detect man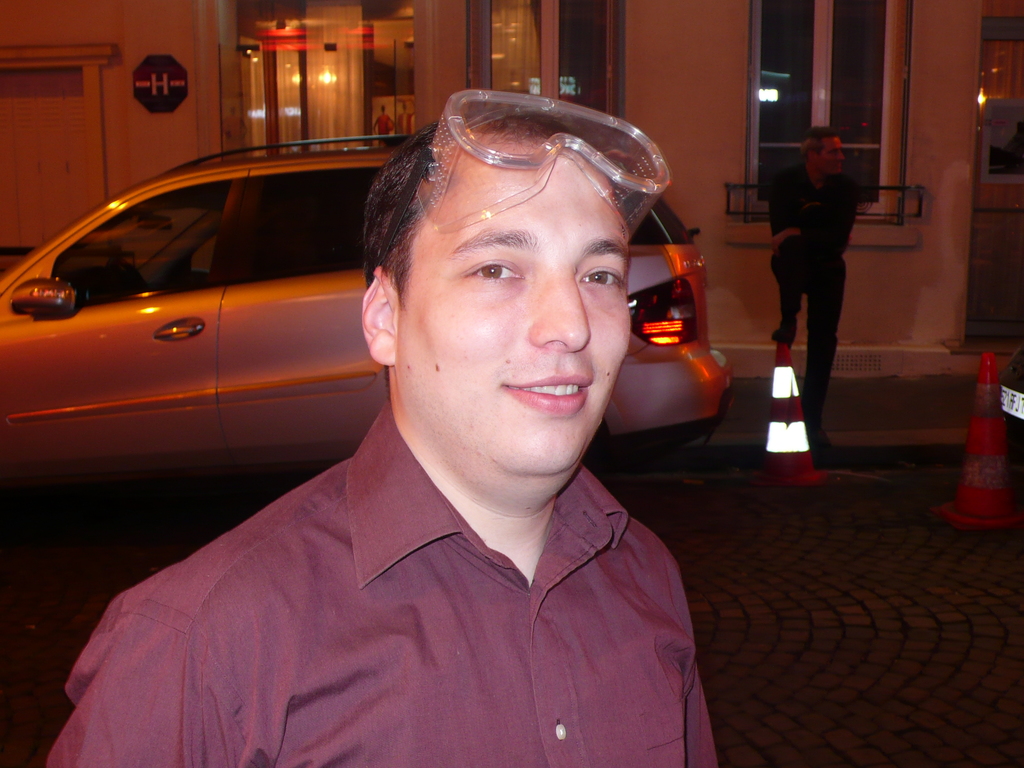
{"x1": 769, "y1": 127, "x2": 865, "y2": 452}
